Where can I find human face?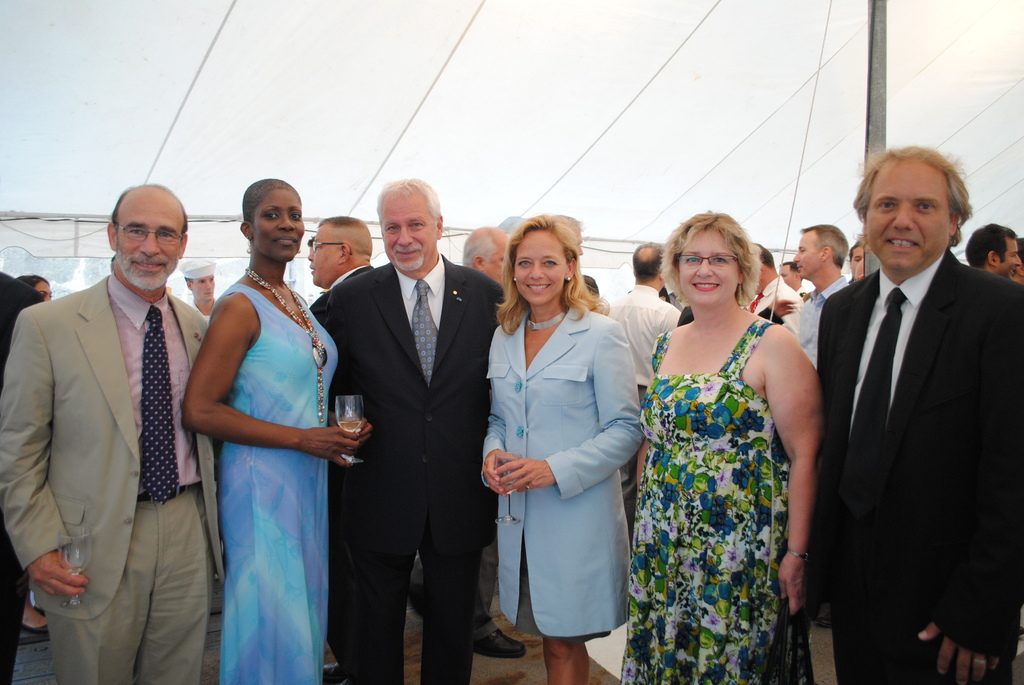
You can find it at pyautogui.locateOnScreen(254, 190, 304, 258).
